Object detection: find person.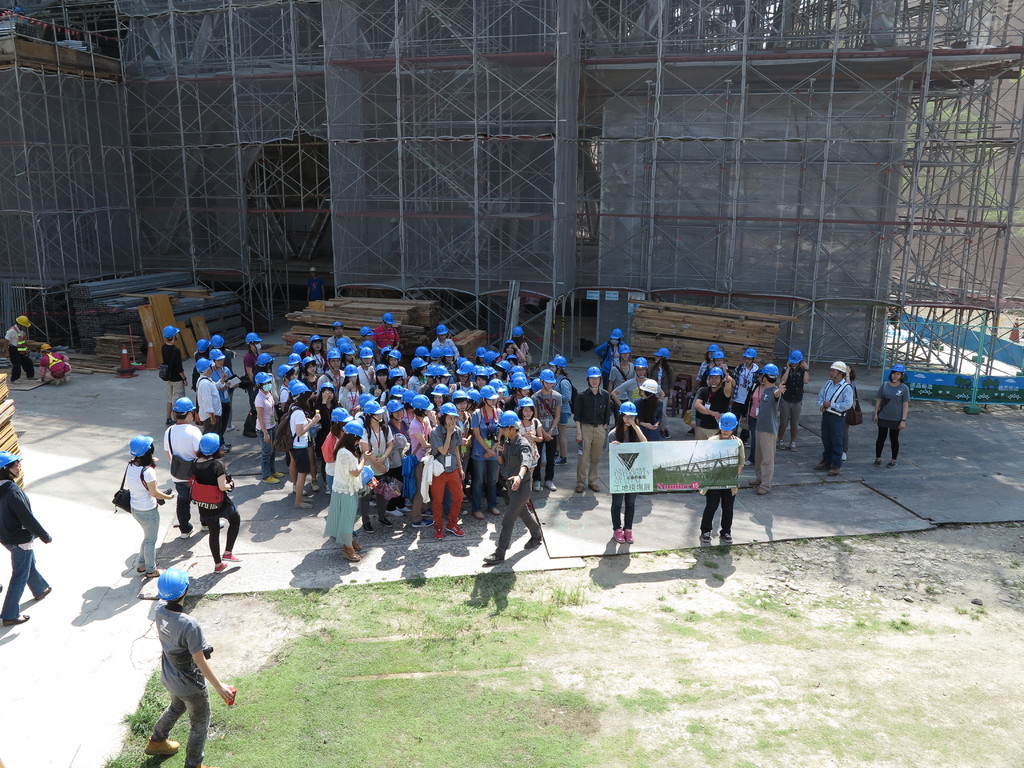
[0, 449, 54, 626].
